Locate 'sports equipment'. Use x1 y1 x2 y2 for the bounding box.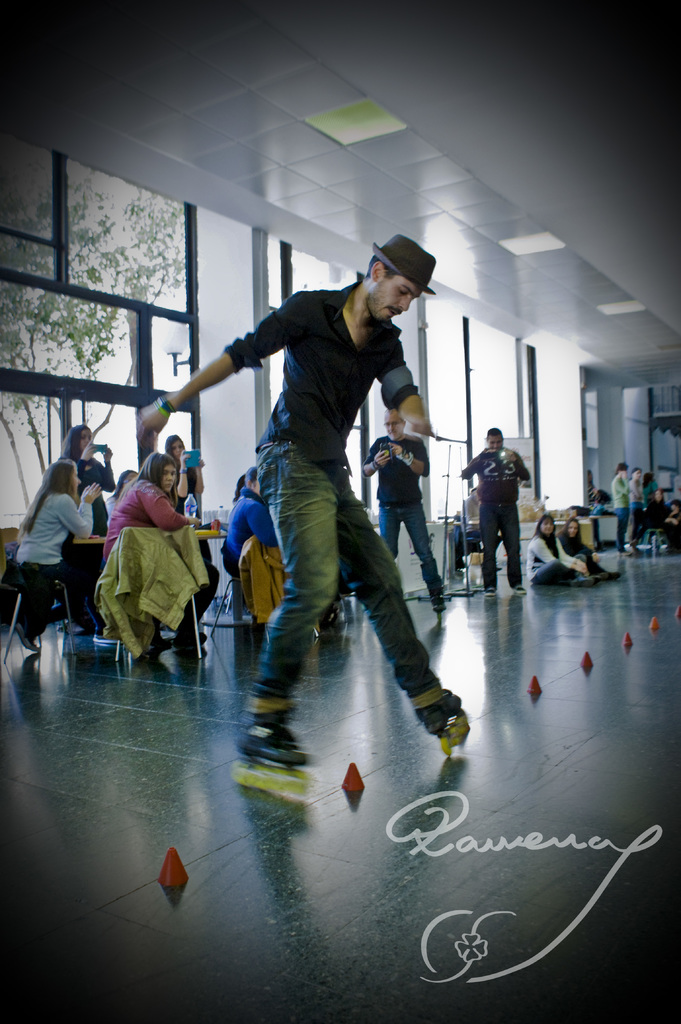
410 682 472 753.
